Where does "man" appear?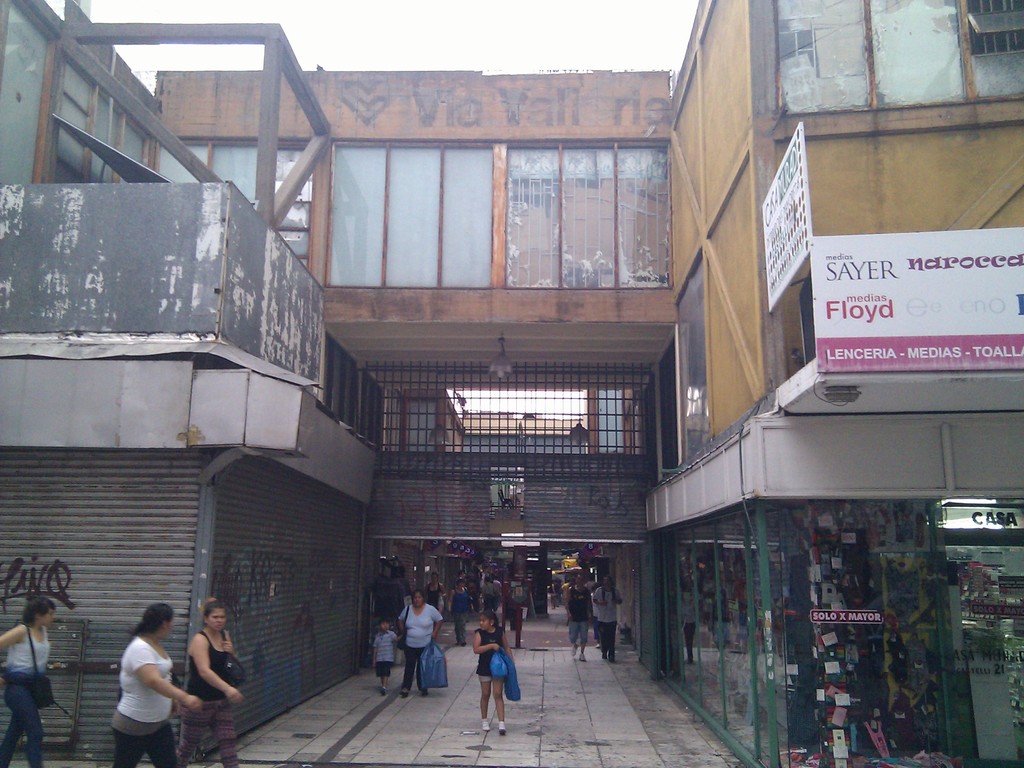
Appears at detection(484, 576, 497, 611).
